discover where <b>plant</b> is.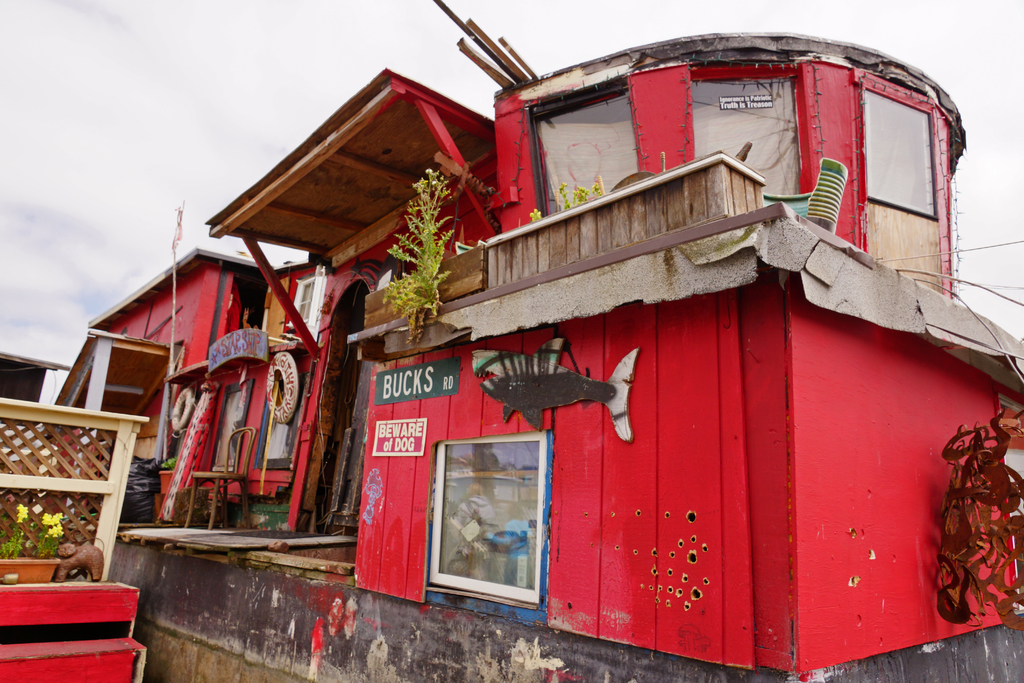
Discovered at (0,506,38,559).
